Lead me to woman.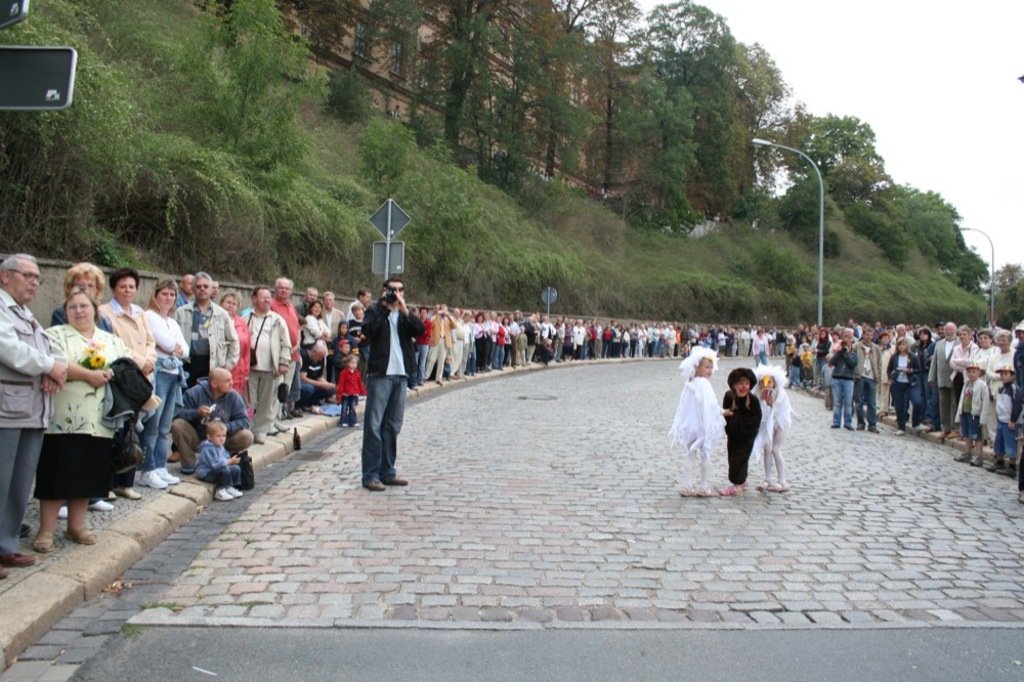
Lead to {"left": 984, "top": 331, "right": 1015, "bottom": 457}.
